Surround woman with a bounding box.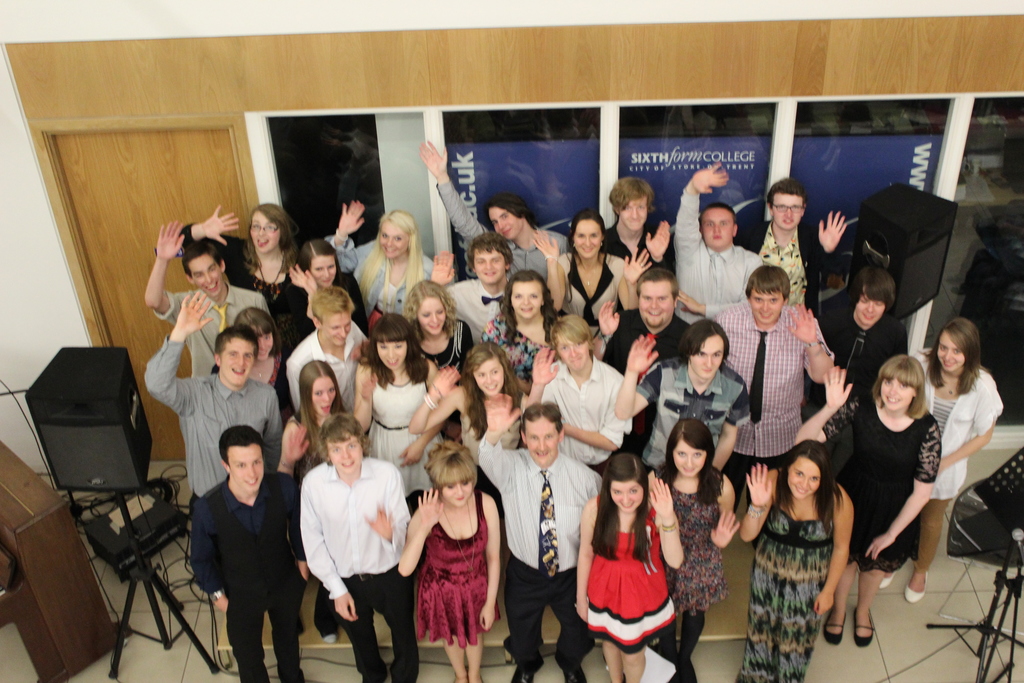
bbox=(531, 206, 652, 351).
